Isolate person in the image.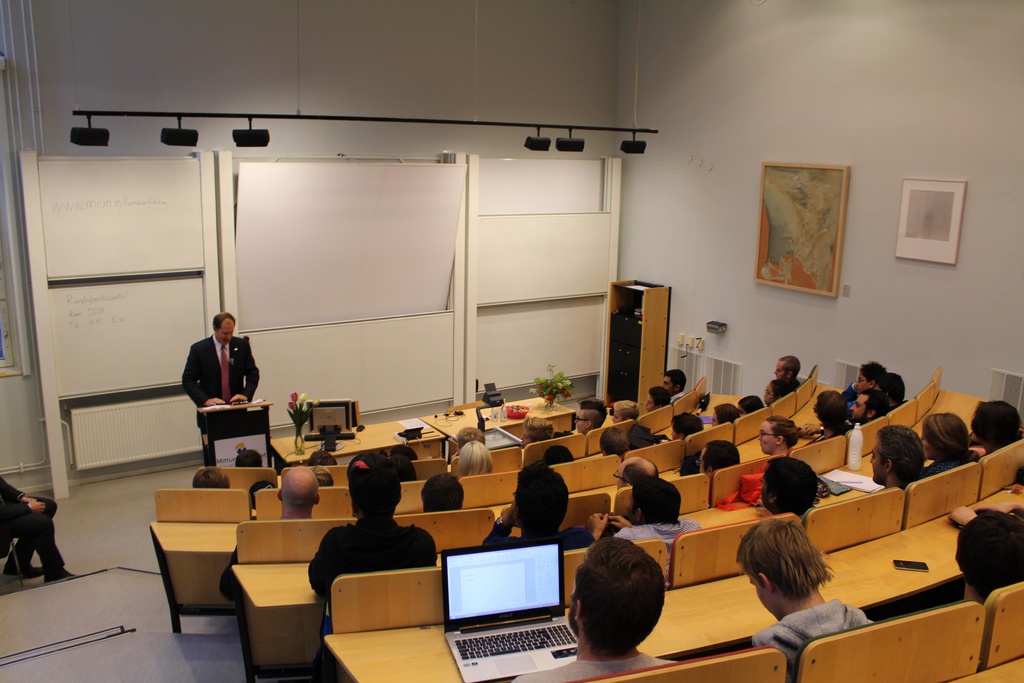
Isolated region: left=698, top=438, right=741, bottom=469.
